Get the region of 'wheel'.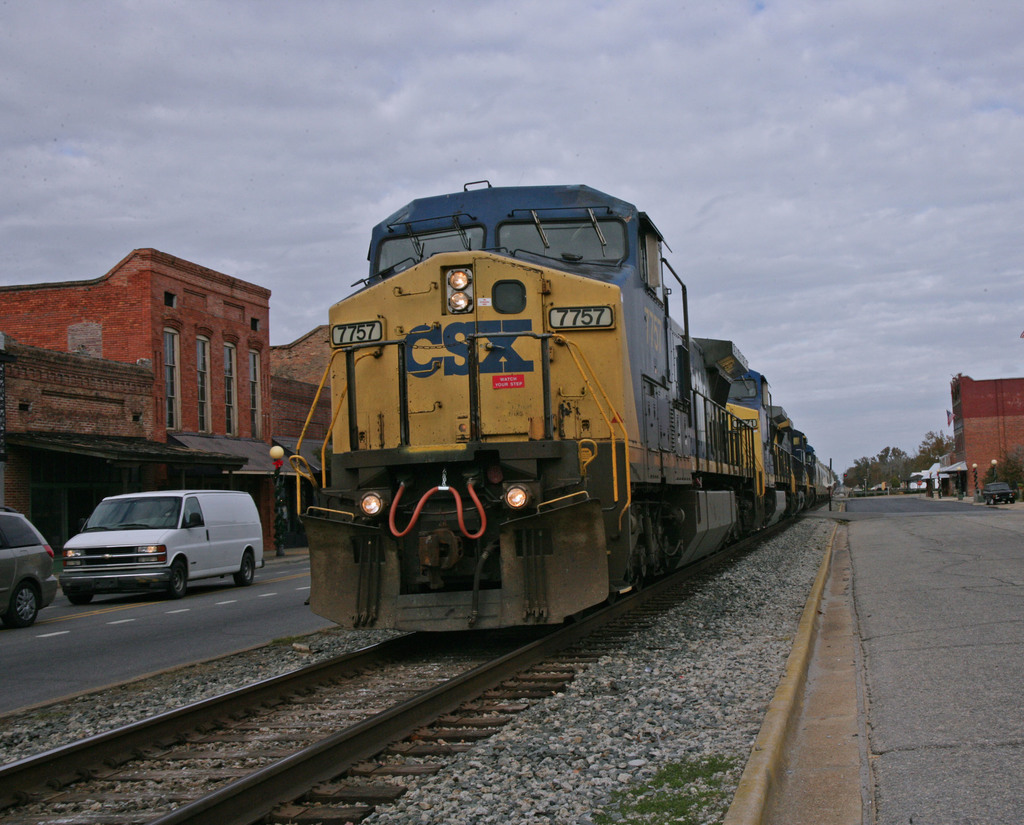
{"x1": 237, "y1": 554, "x2": 254, "y2": 588}.
